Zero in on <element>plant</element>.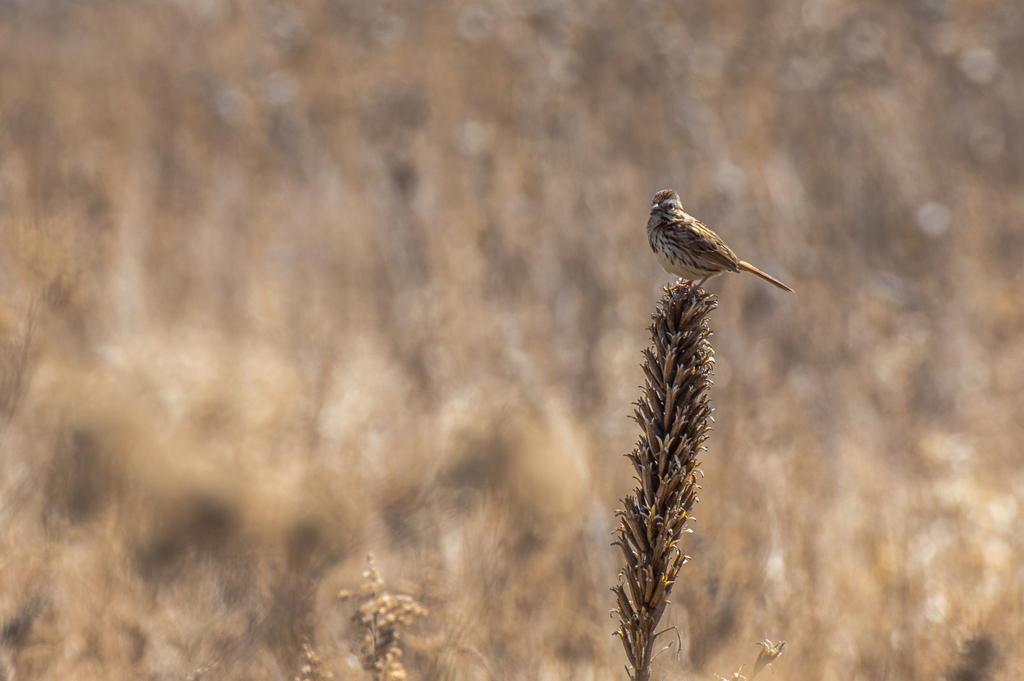
Zeroed in: bbox=(287, 549, 431, 680).
